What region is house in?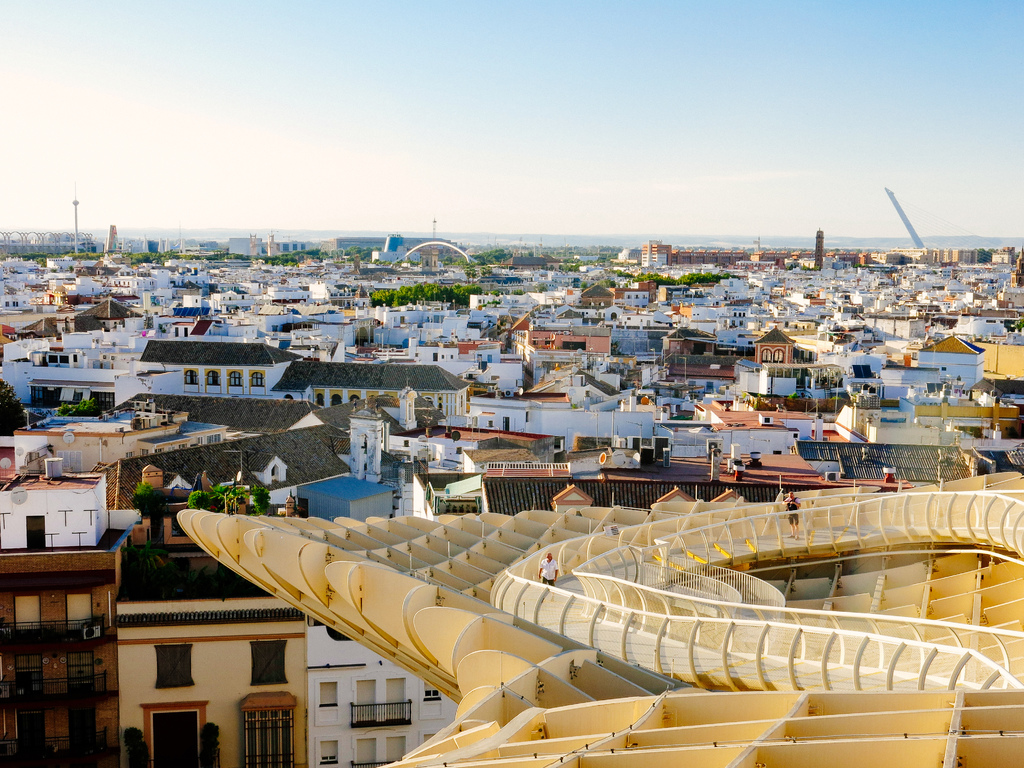
bbox(267, 364, 468, 425).
